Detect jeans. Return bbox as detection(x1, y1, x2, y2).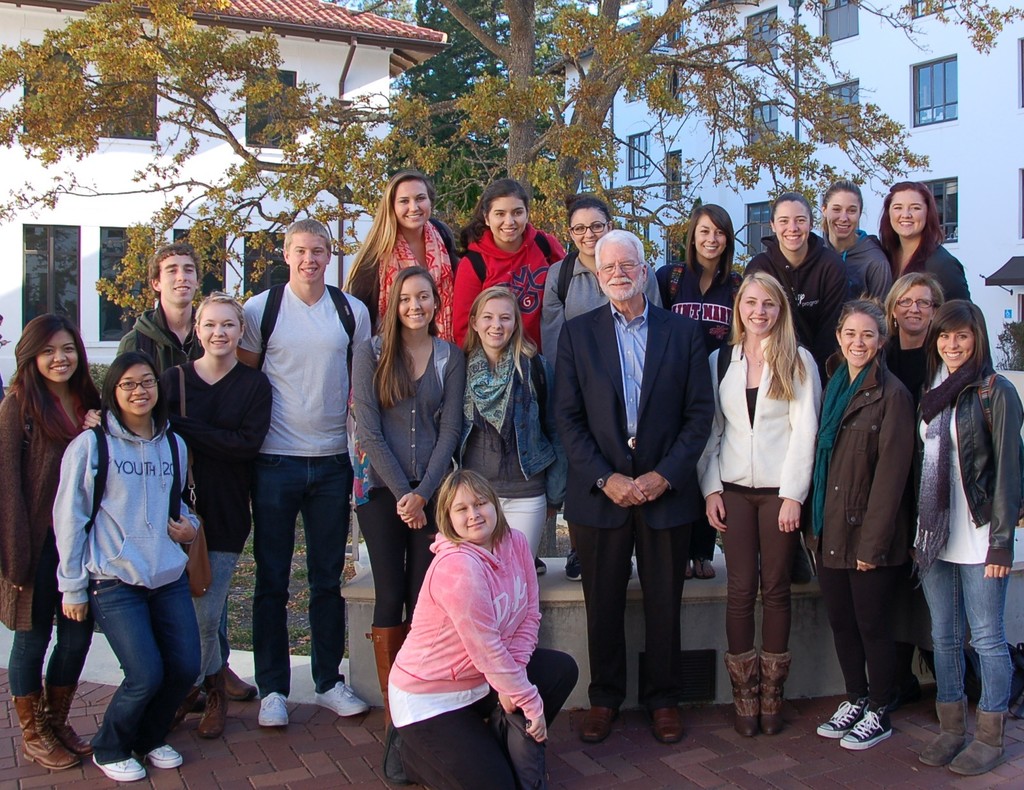
detection(186, 554, 241, 672).
